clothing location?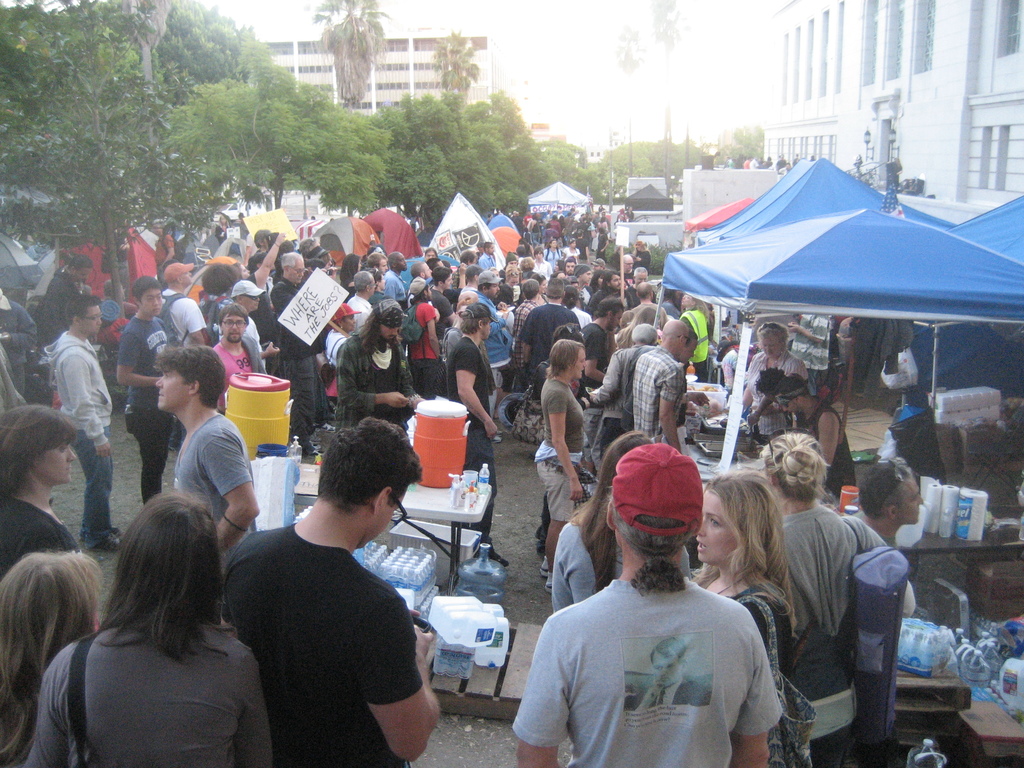
719:579:822:767
